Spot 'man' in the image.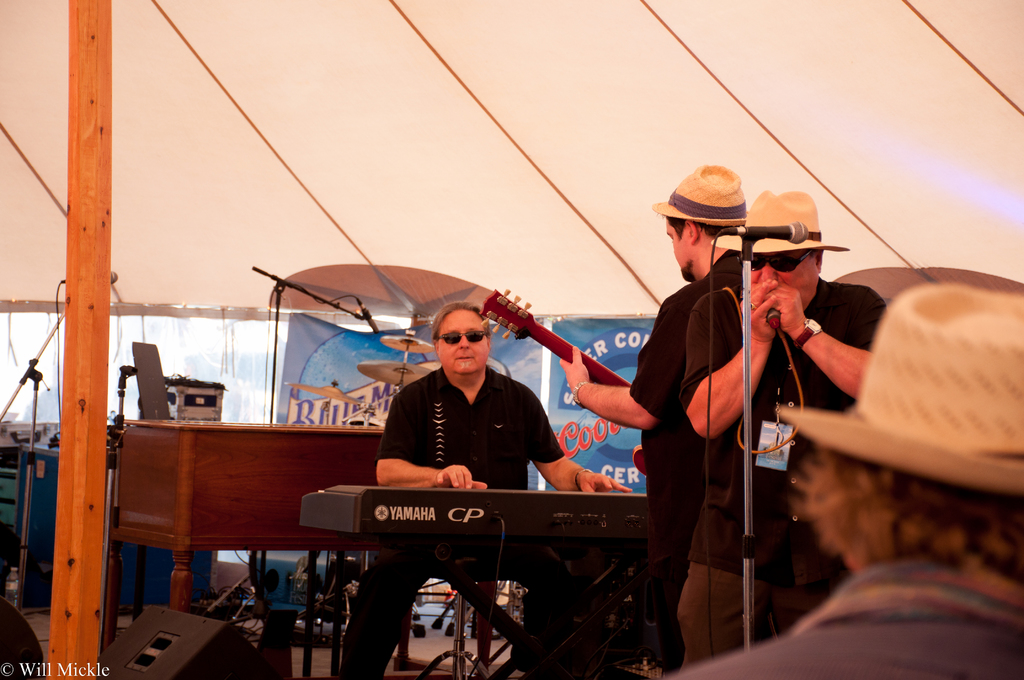
'man' found at 340,301,628,679.
